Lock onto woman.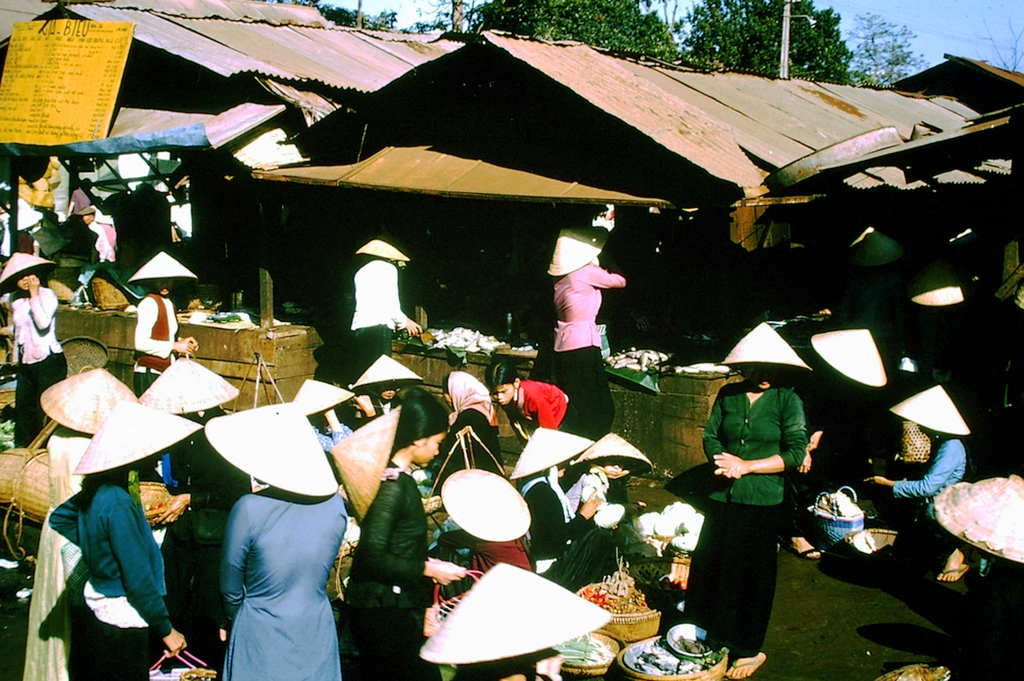
Locked: 356:237:417:379.
